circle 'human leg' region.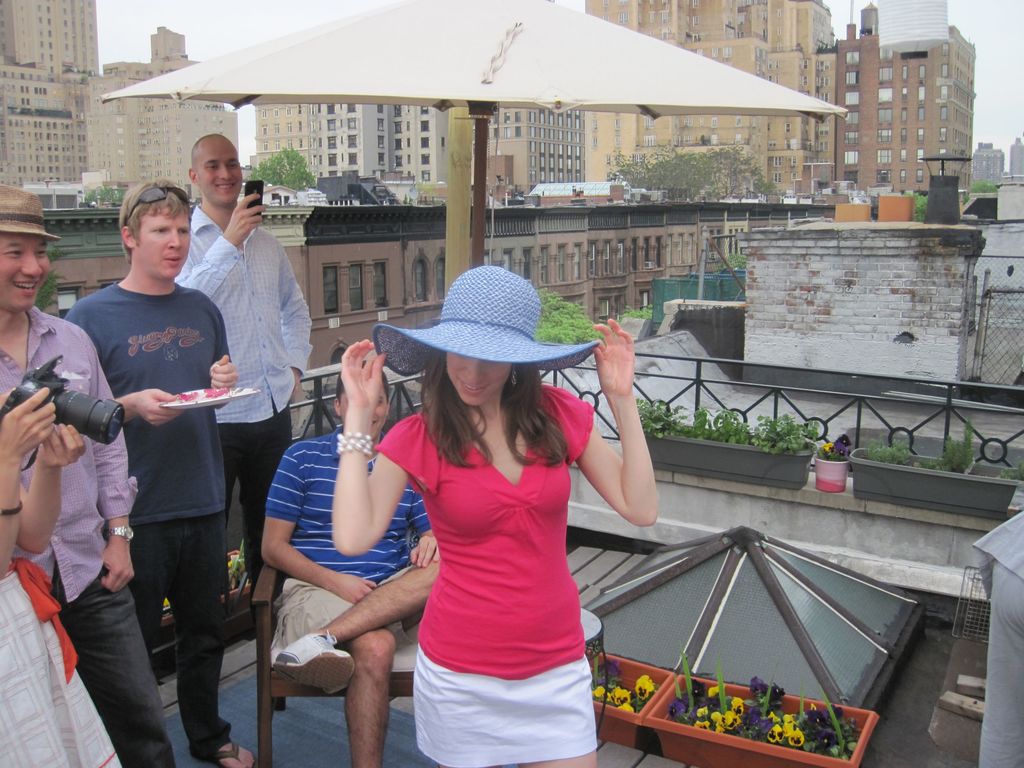
Region: 129, 523, 170, 654.
